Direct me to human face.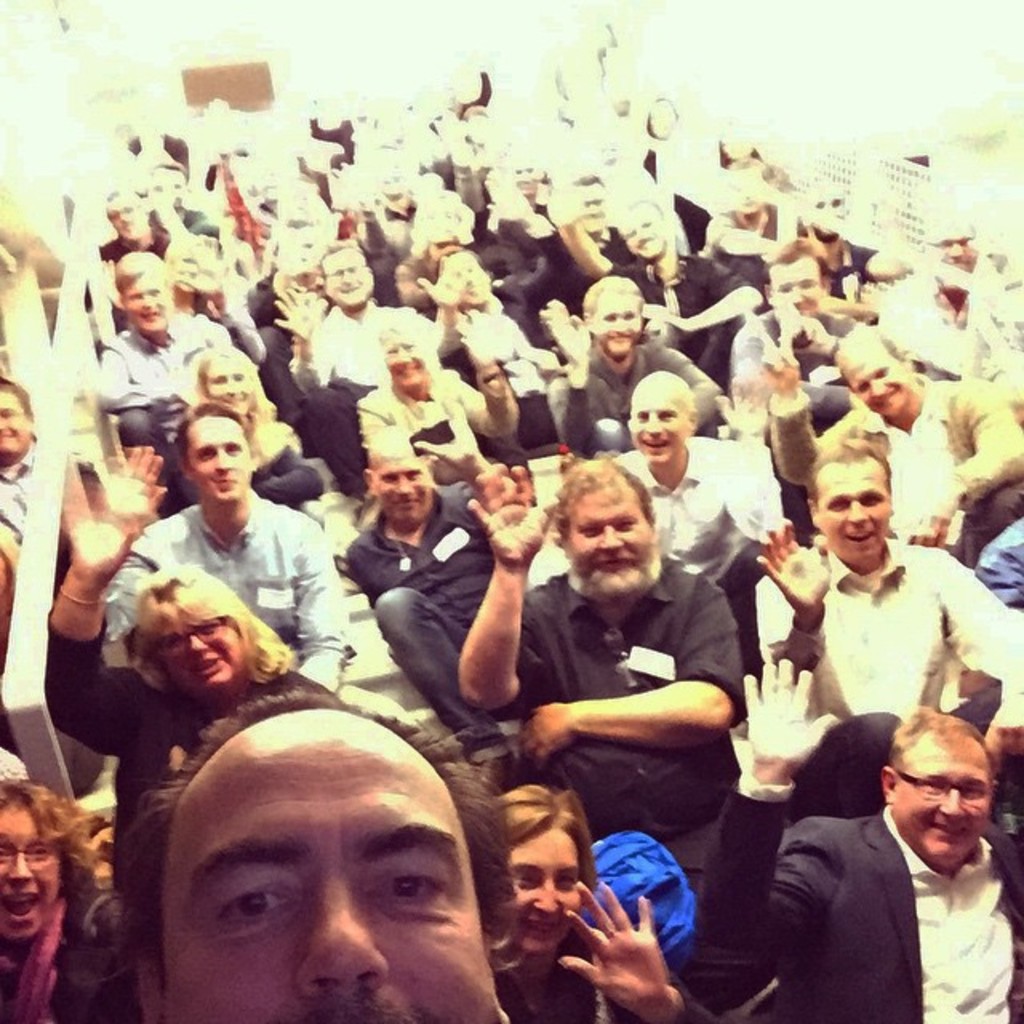
Direction: Rect(894, 741, 987, 864).
